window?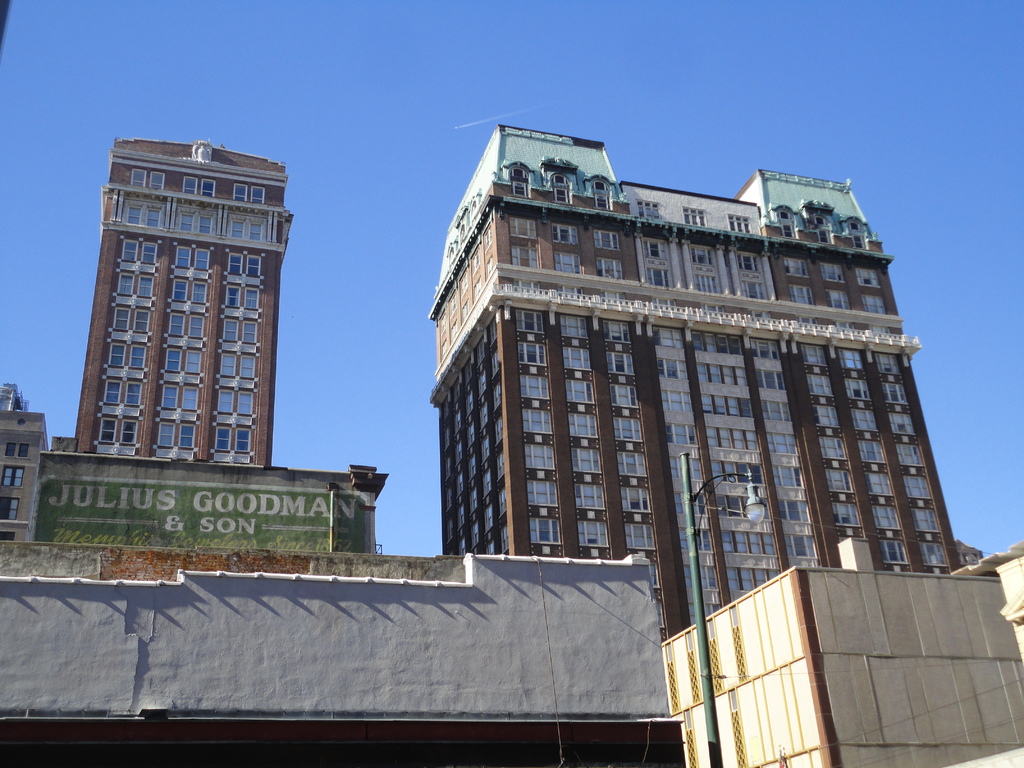
(903,474,932,499)
